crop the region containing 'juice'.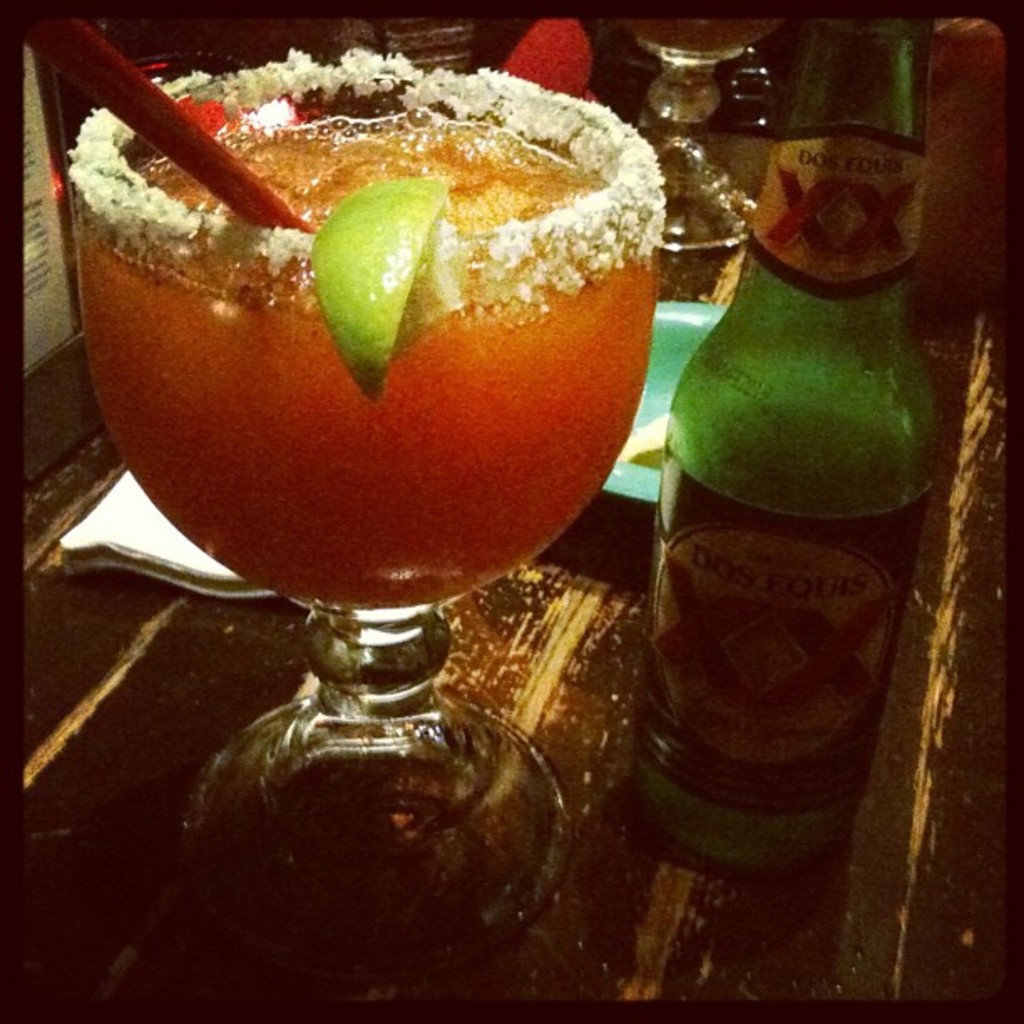
Crop region: pyautogui.locateOnScreen(62, 55, 723, 639).
